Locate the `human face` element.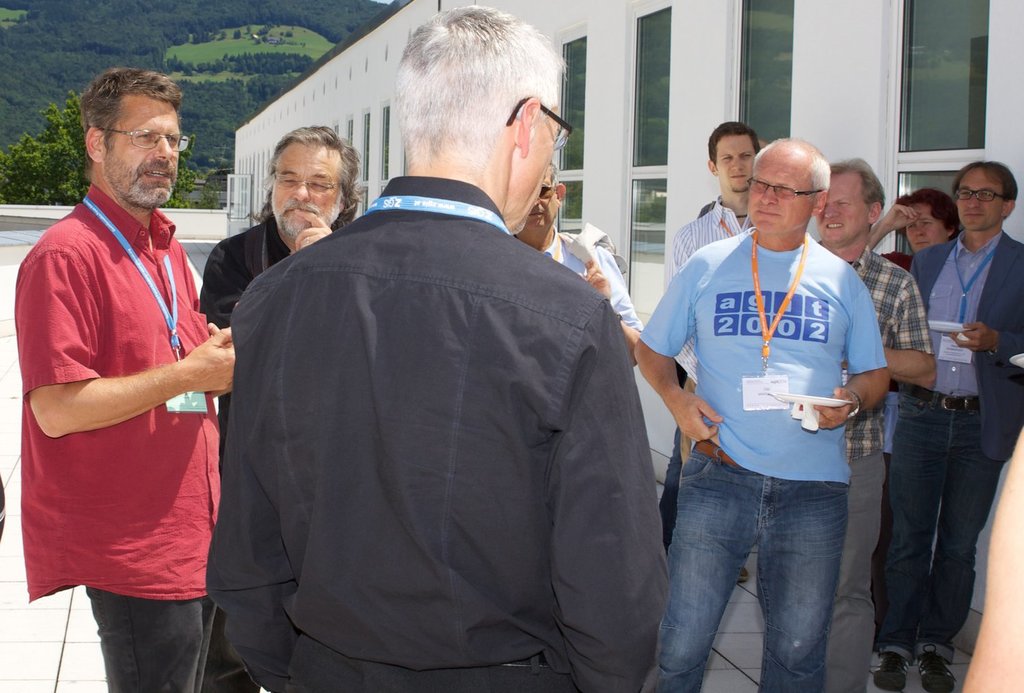
Element bbox: box(710, 132, 756, 197).
